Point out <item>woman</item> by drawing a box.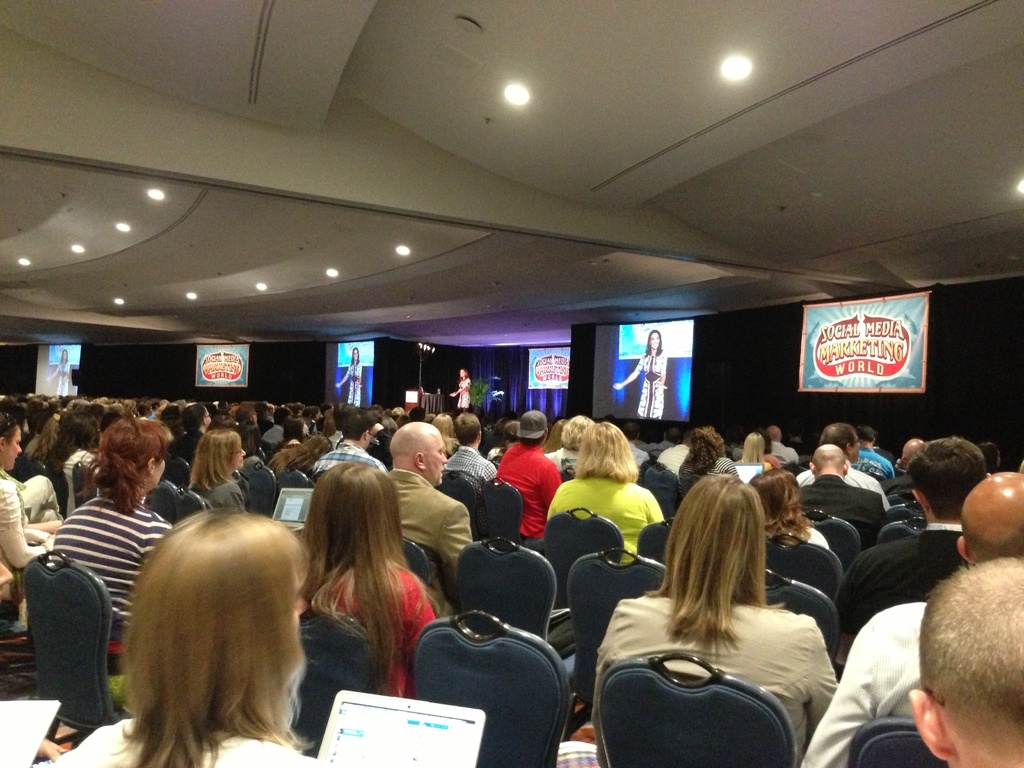
{"left": 51, "top": 420, "right": 200, "bottom": 660}.
